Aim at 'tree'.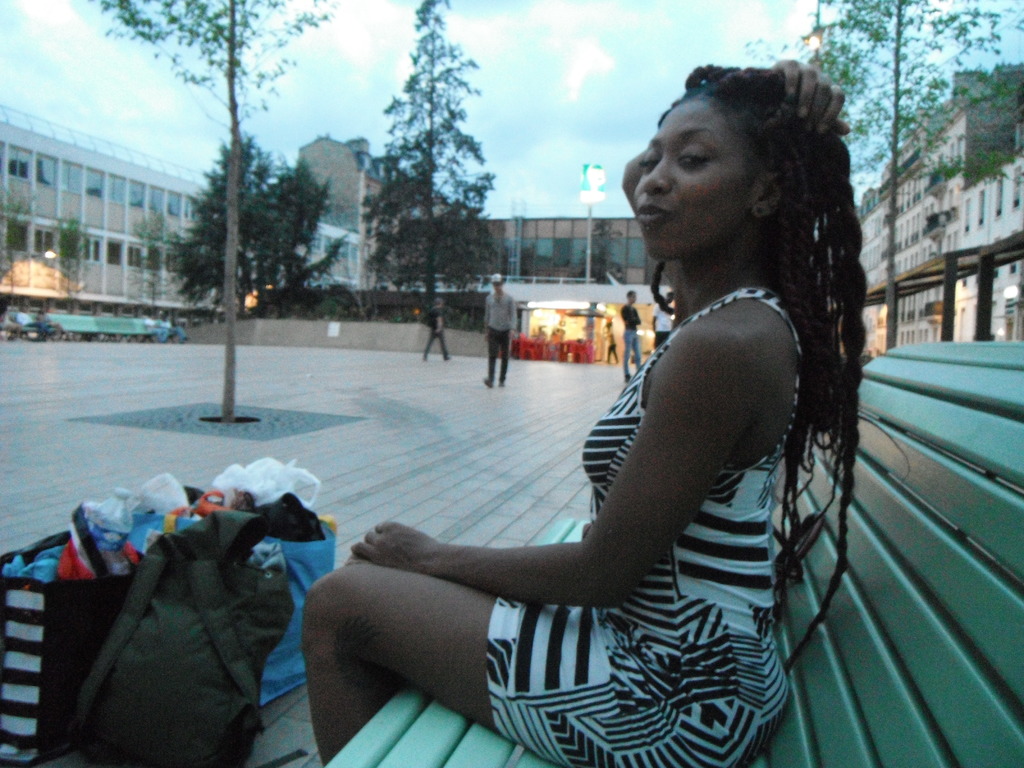
Aimed at x1=804 y1=0 x2=1020 y2=348.
